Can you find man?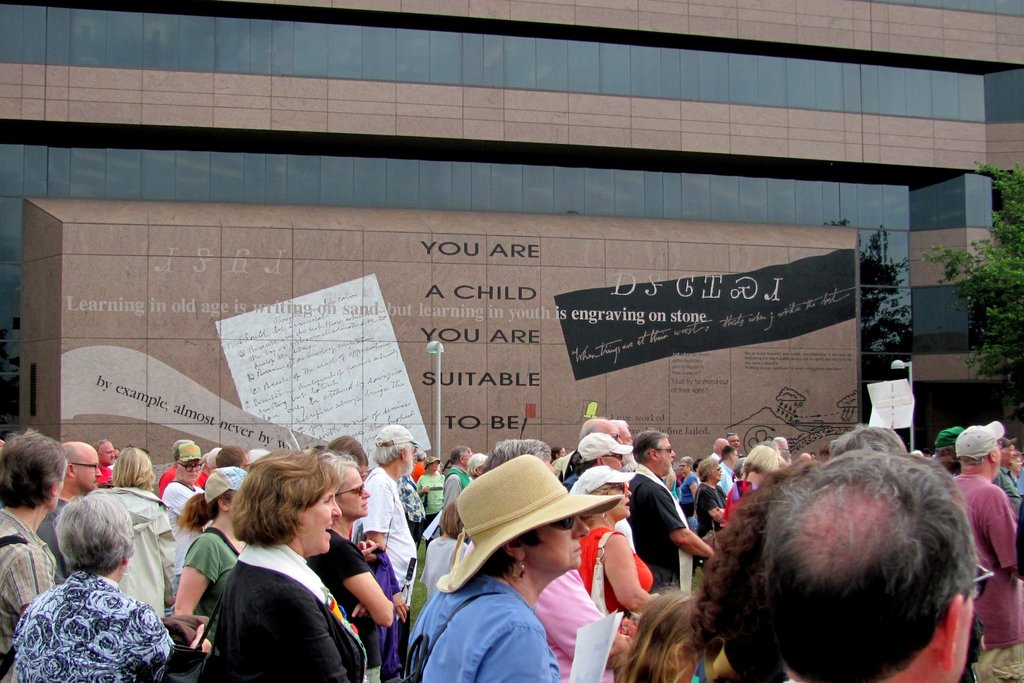
Yes, bounding box: [609, 418, 637, 474].
